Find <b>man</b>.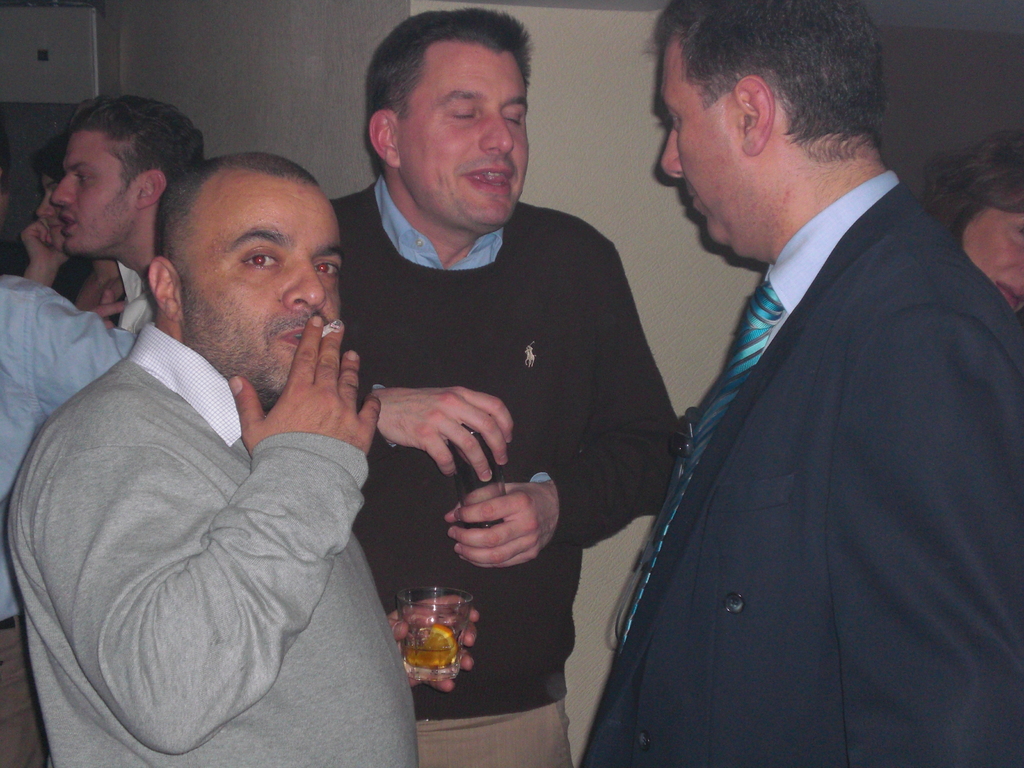
select_region(572, 0, 1016, 757).
